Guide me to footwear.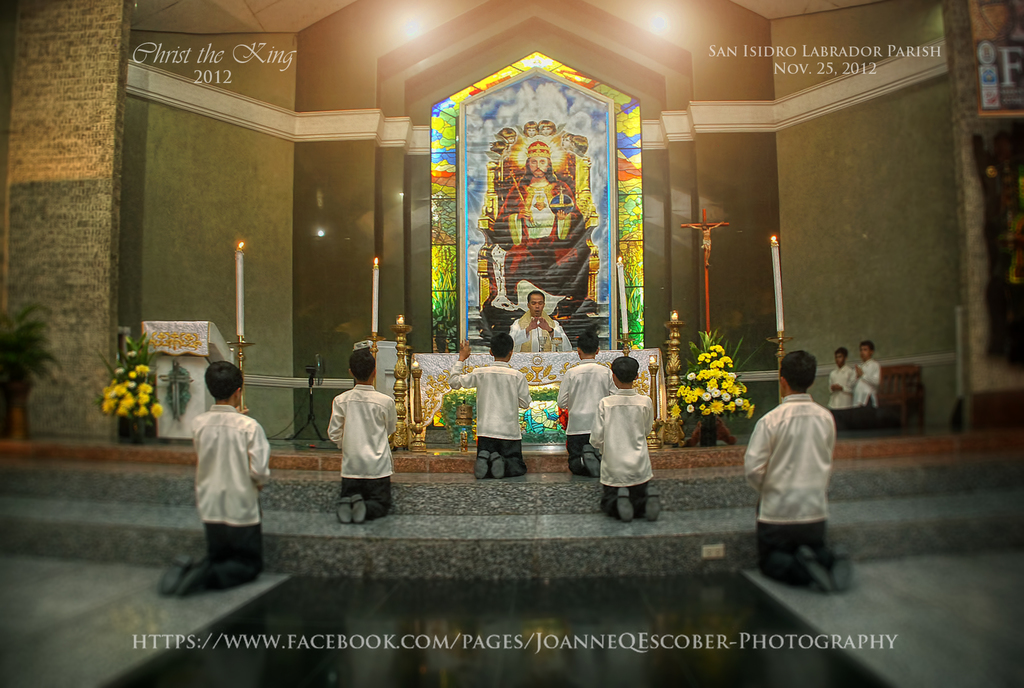
Guidance: {"x1": 470, "y1": 450, "x2": 508, "y2": 479}.
